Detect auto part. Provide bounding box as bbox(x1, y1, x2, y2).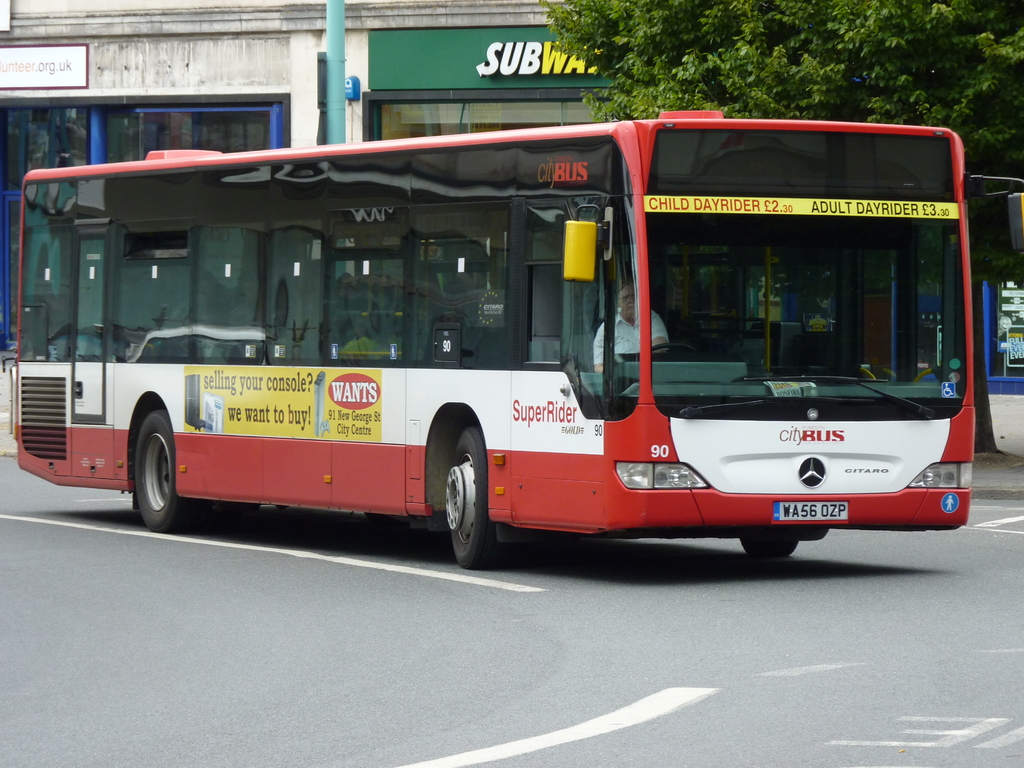
bbox(12, 104, 983, 573).
